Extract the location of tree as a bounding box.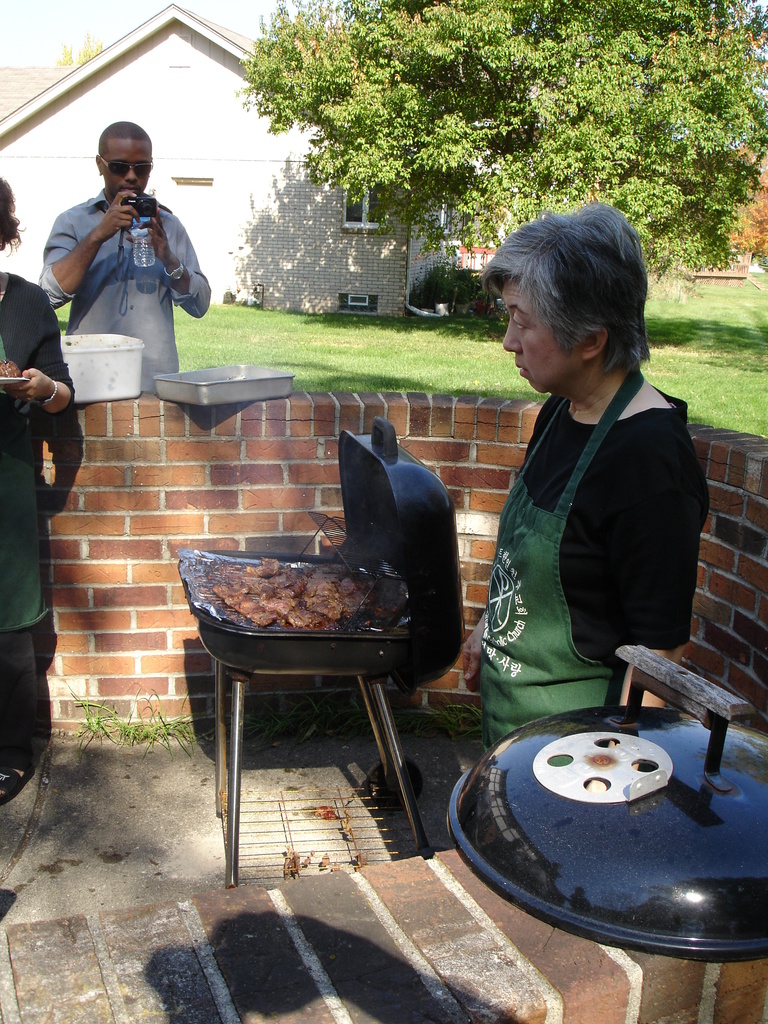
bbox=[742, 150, 767, 258].
